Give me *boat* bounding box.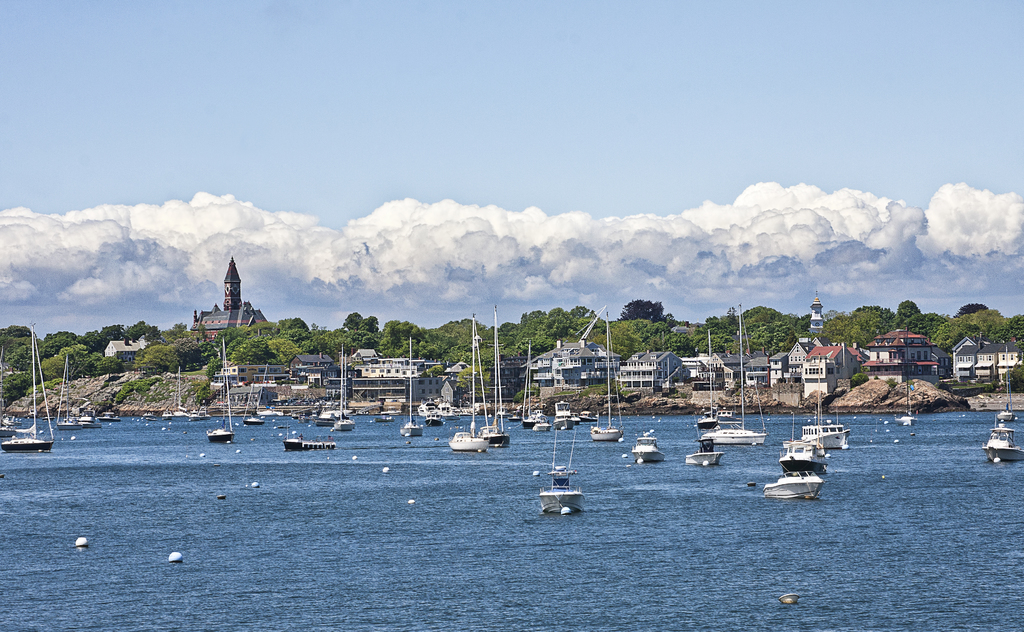
(782,412,824,445).
